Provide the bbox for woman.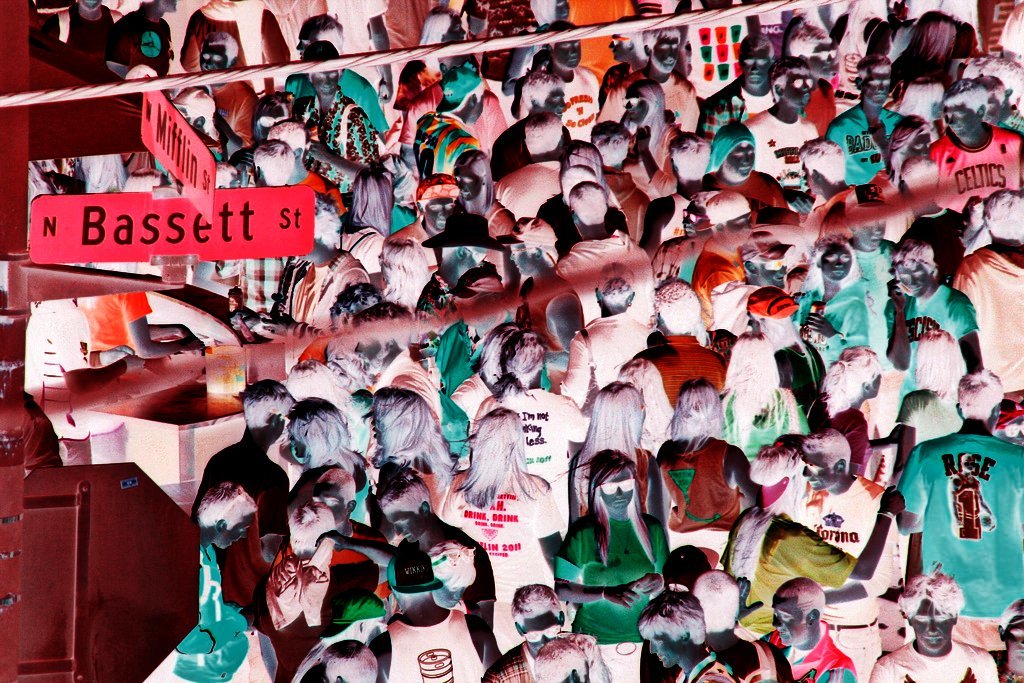
box(872, 9, 959, 135).
